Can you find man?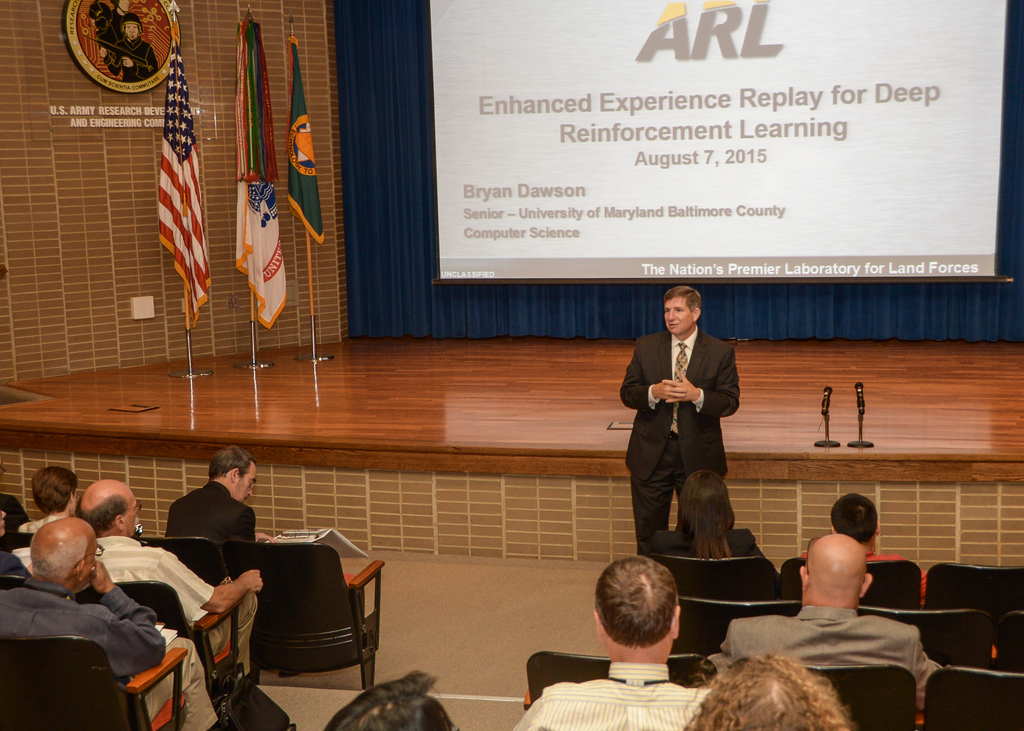
Yes, bounding box: <bbox>717, 538, 948, 716</bbox>.
